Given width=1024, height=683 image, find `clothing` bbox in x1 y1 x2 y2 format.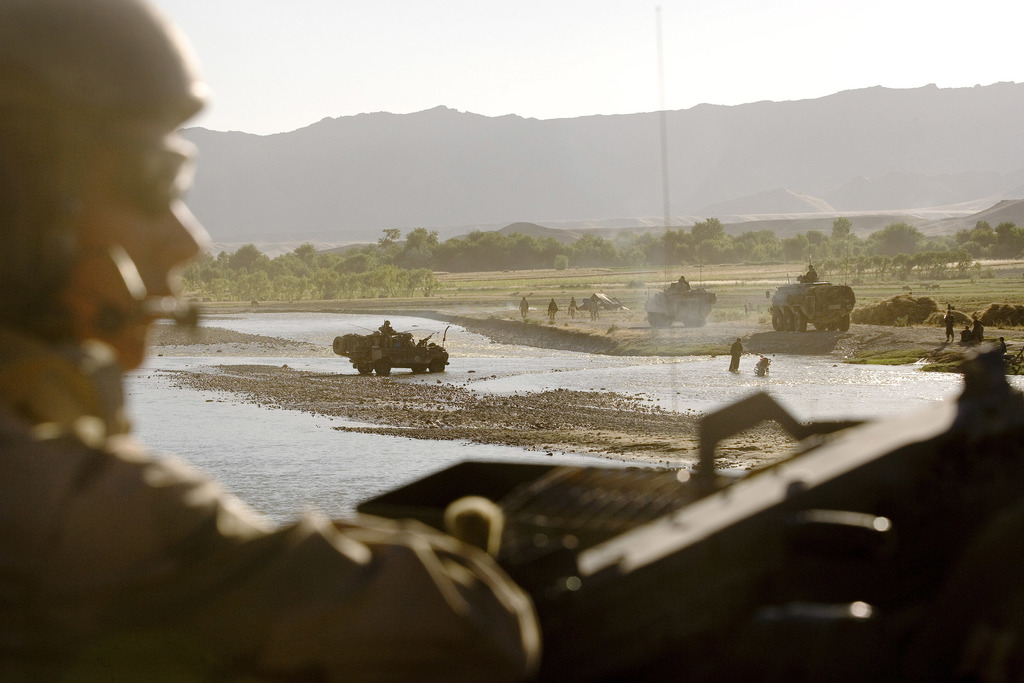
0 423 540 682.
